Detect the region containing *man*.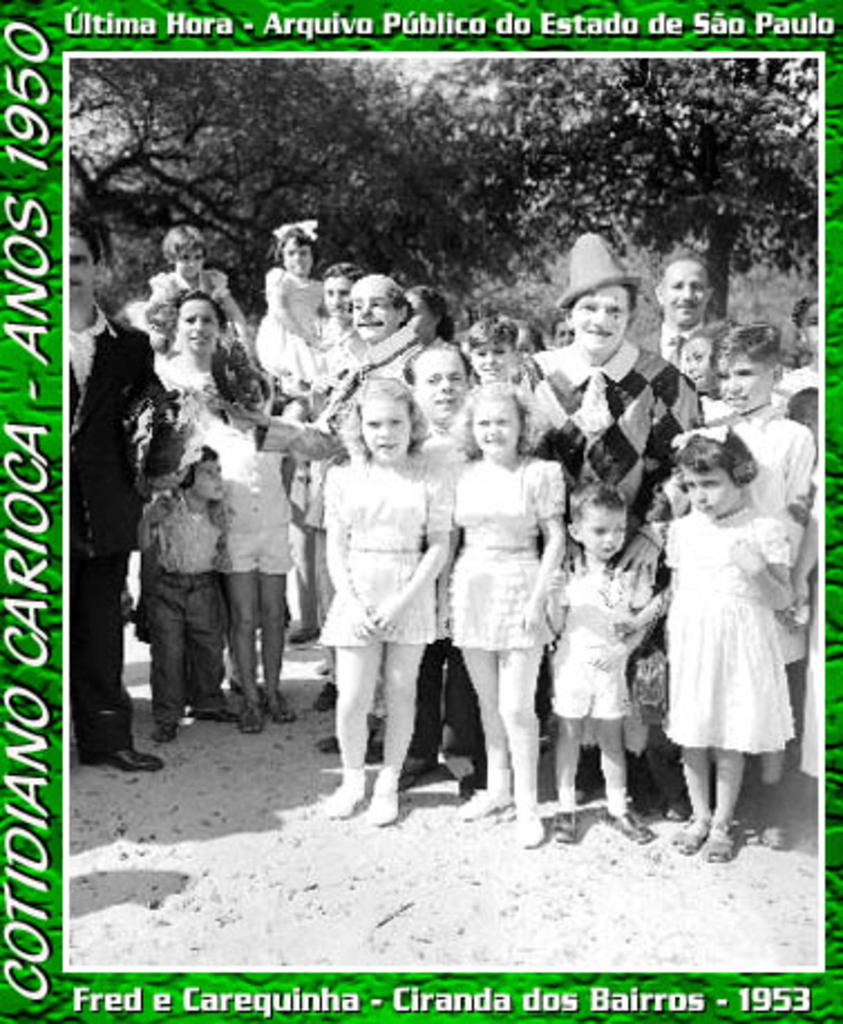
select_region(65, 226, 161, 776).
